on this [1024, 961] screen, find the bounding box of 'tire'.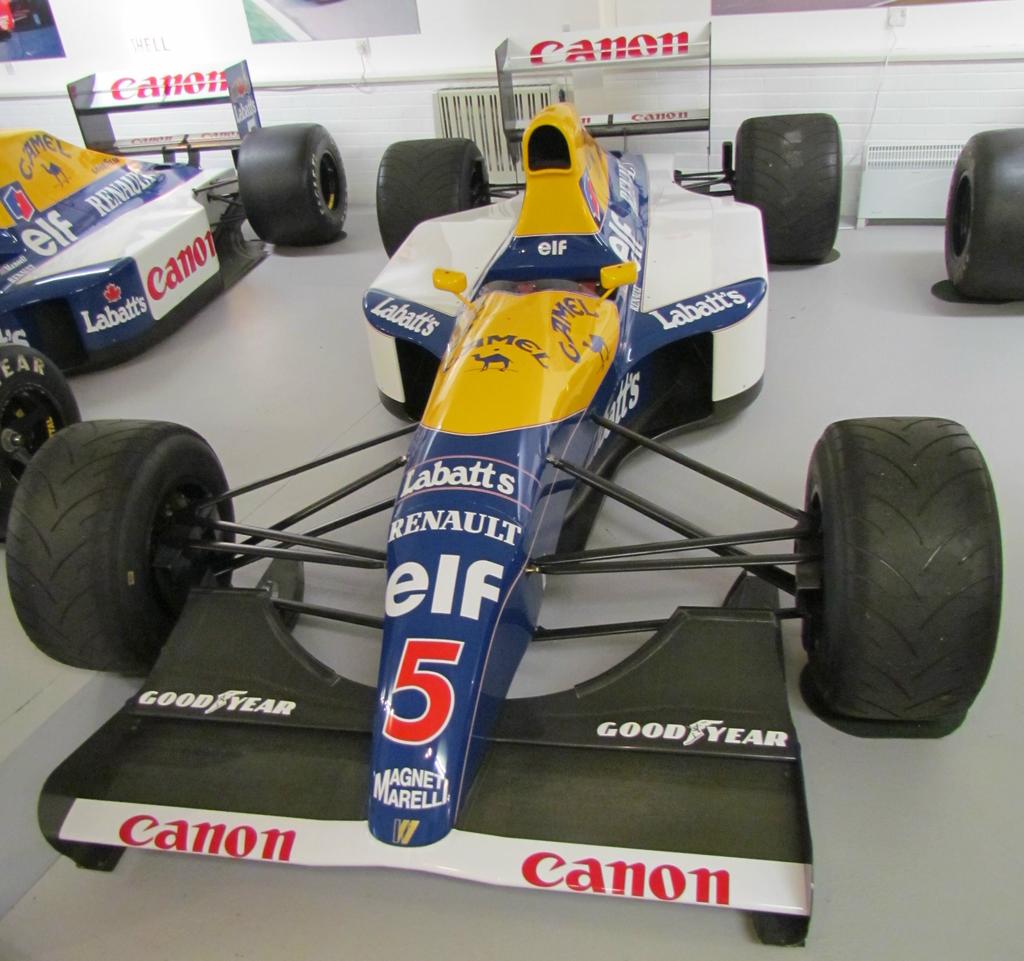
Bounding box: {"left": 796, "top": 411, "right": 998, "bottom": 725}.
